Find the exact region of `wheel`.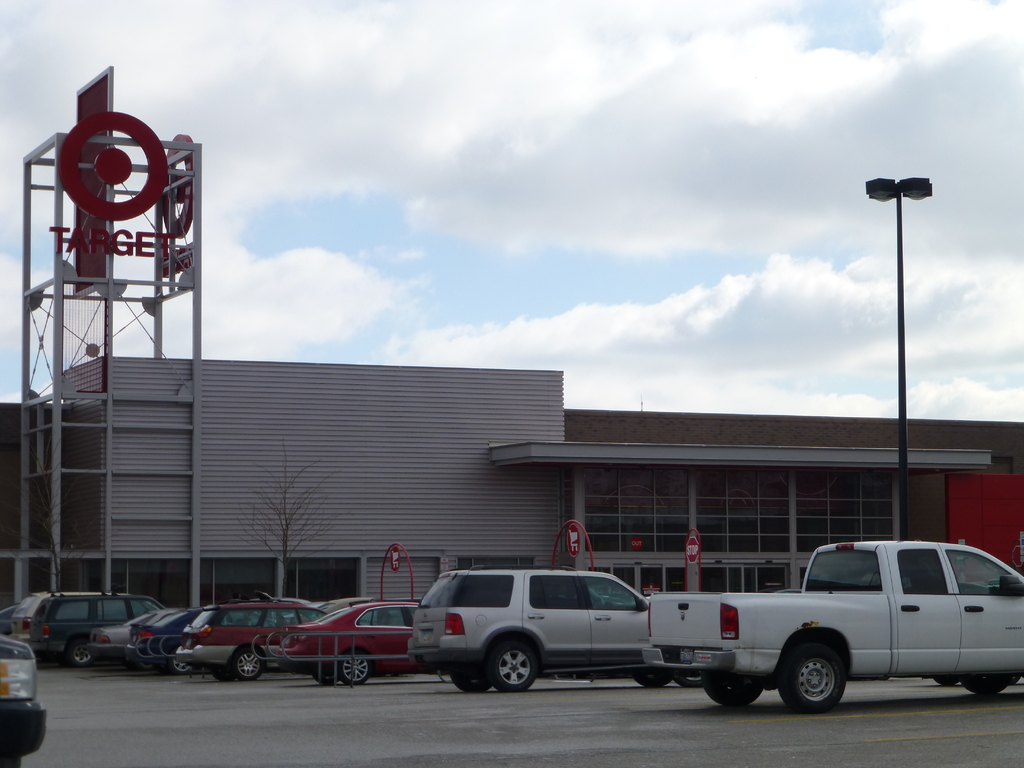
Exact region: select_region(936, 674, 957, 684).
